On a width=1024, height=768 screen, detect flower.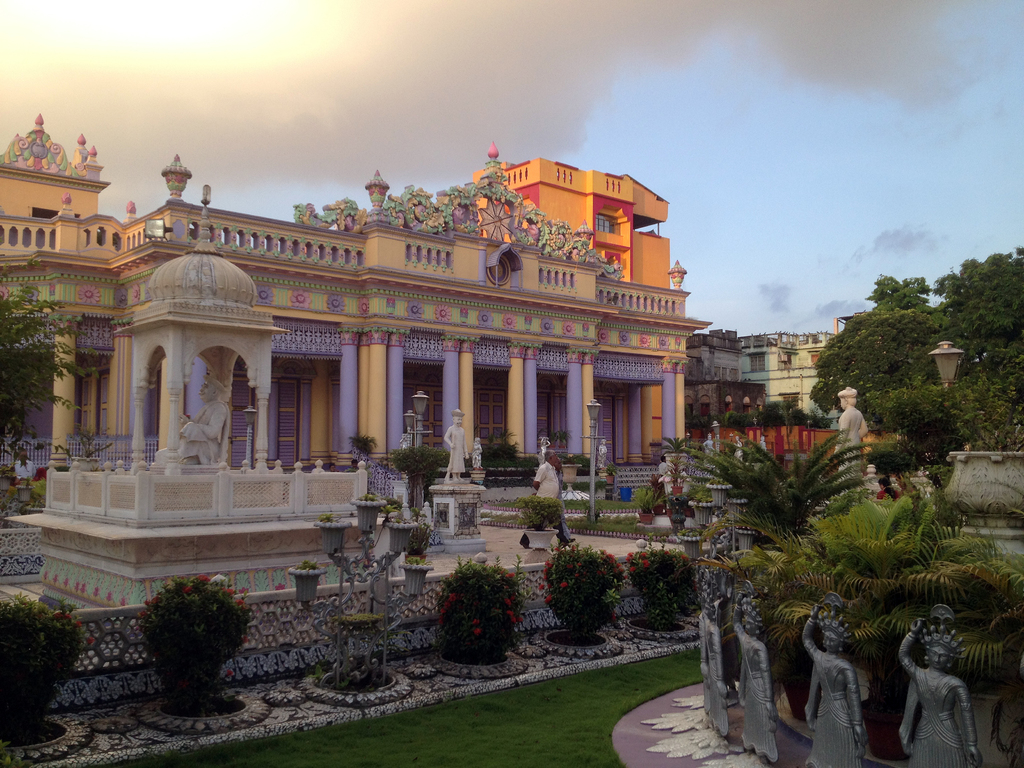
bbox=[223, 582, 248, 609].
